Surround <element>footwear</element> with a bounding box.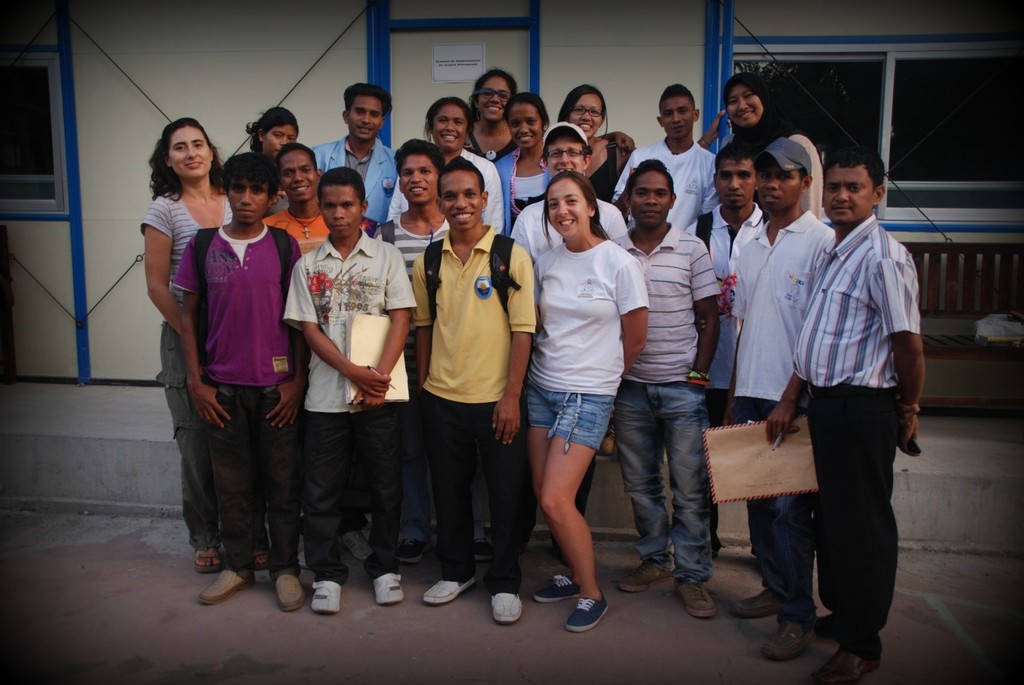
BBox(491, 592, 522, 624).
